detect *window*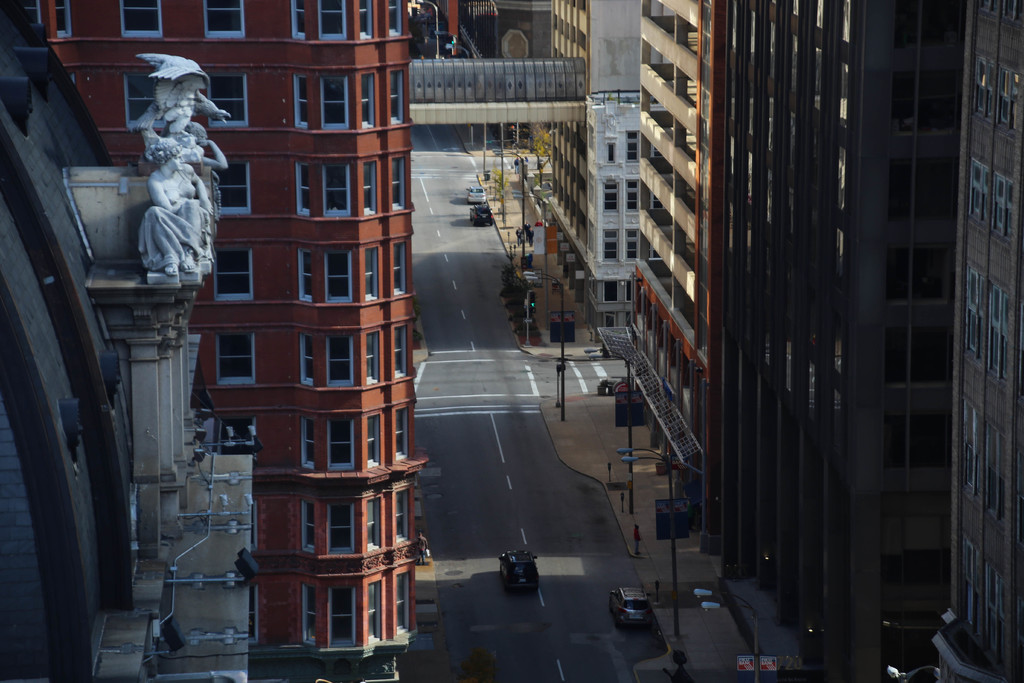
(left=296, top=165, right=309, bottom=217)
